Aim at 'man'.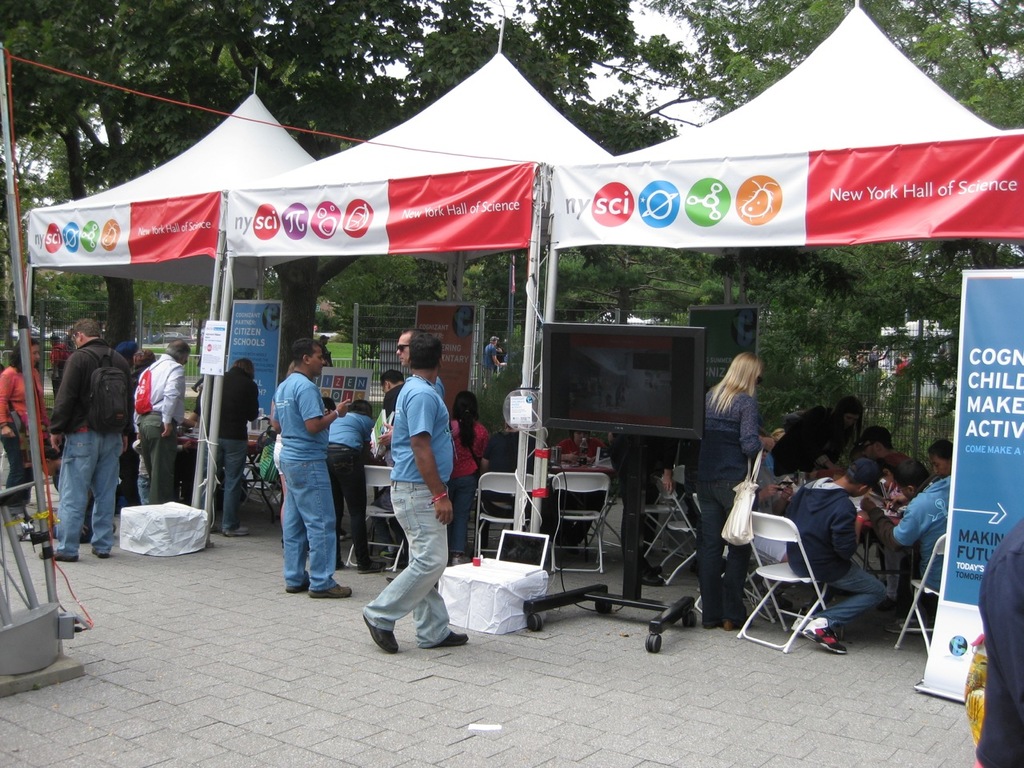
Aimed at [868, 452, 950, 626].
